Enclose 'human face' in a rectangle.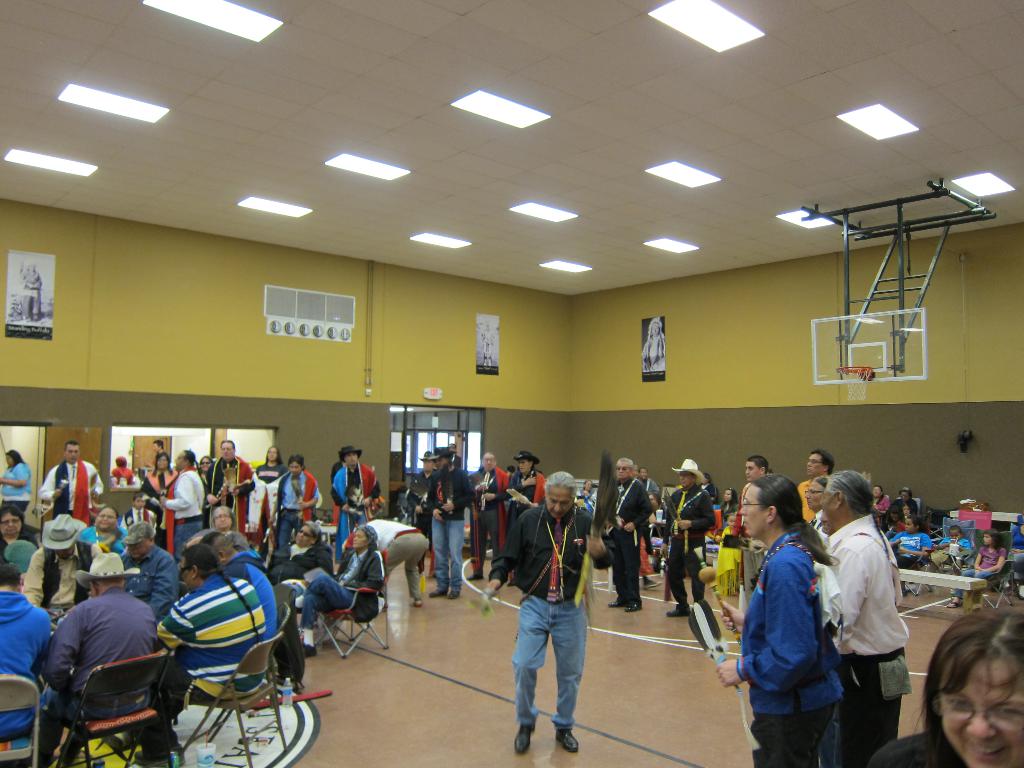
<bbox>739, 486, 766, 535</bbox>.
